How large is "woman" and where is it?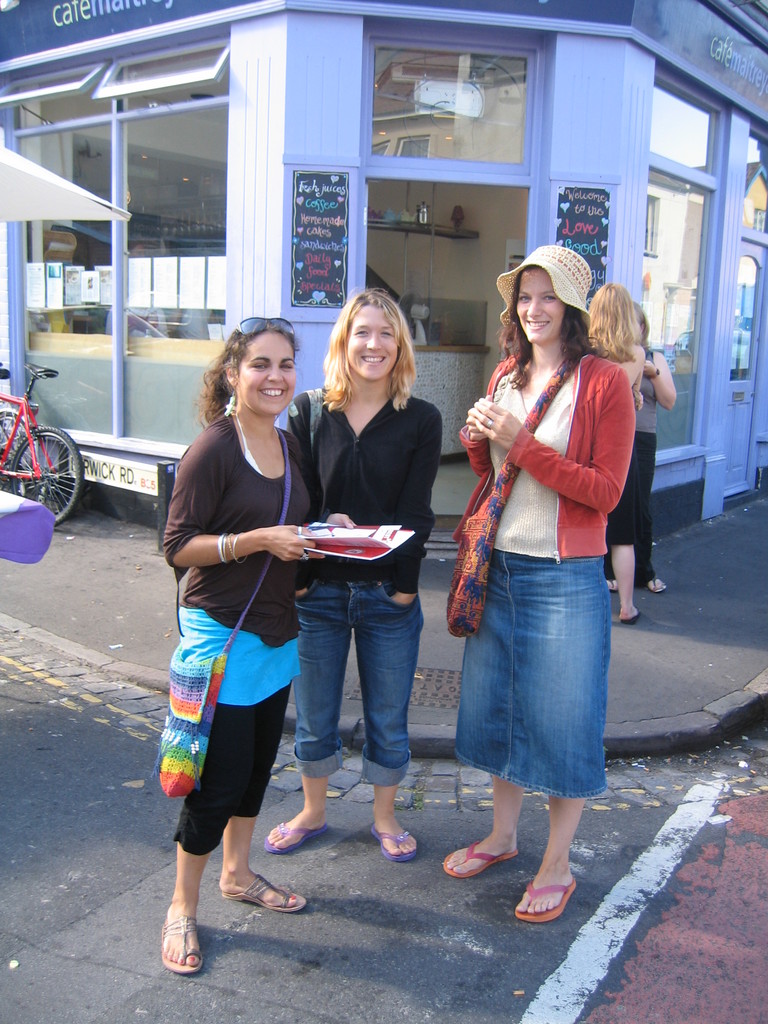
Bounding box: bbox=[257, 292, 443, 858].
